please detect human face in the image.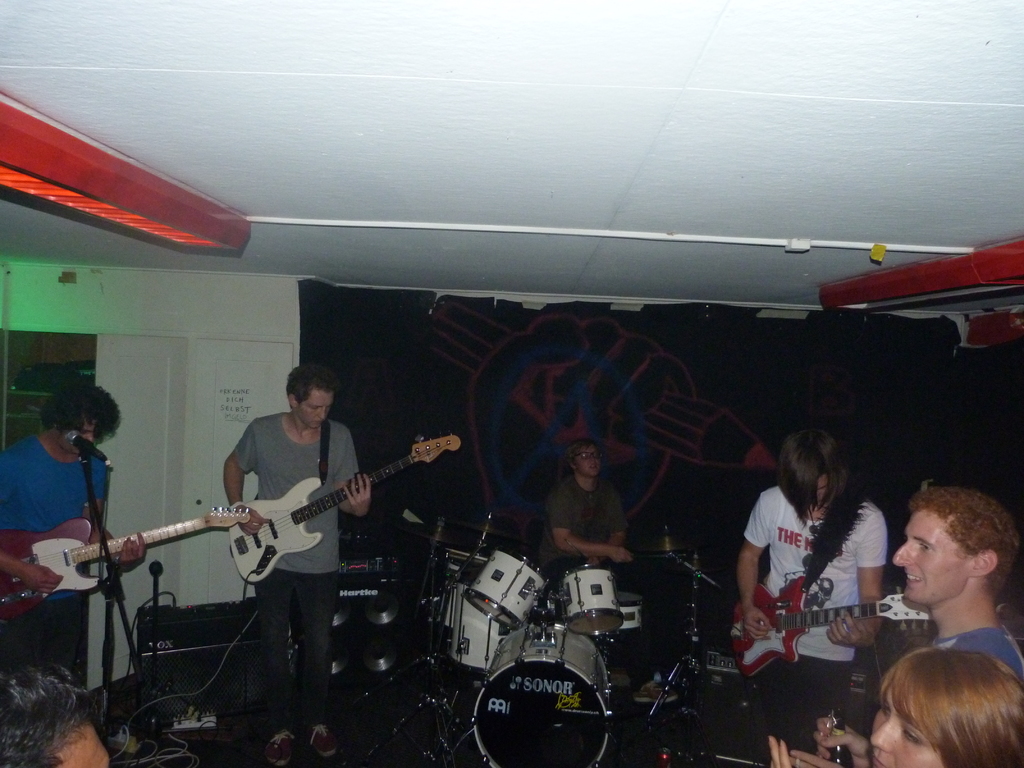
<bbox>57, 420, 92, 452</bbox>.
